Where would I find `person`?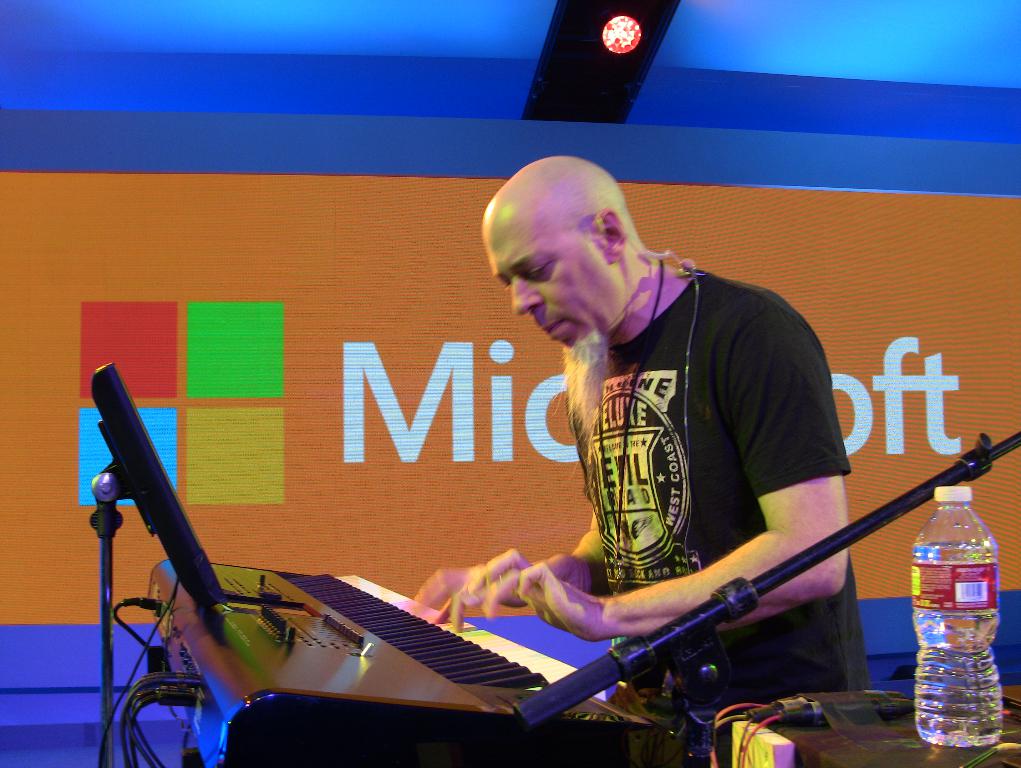
At pyautogui.locateOnScreen(417, 155, 869, 767).
